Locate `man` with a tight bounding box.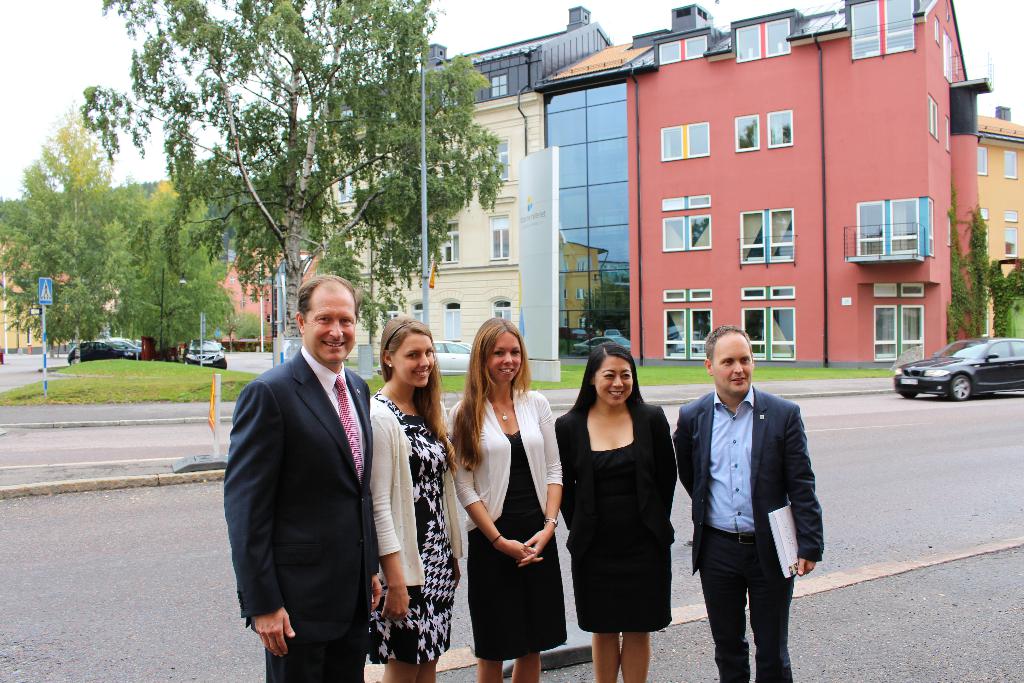
bbox=(223, 274, 387, 682).
